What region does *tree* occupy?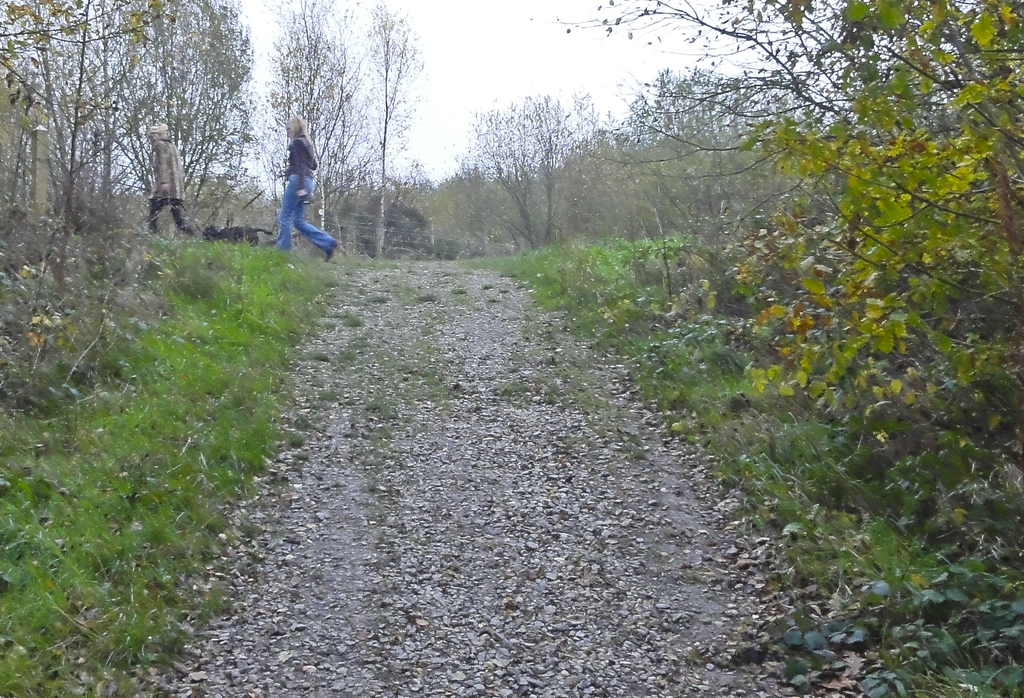
[0, 0, 257, 233].
